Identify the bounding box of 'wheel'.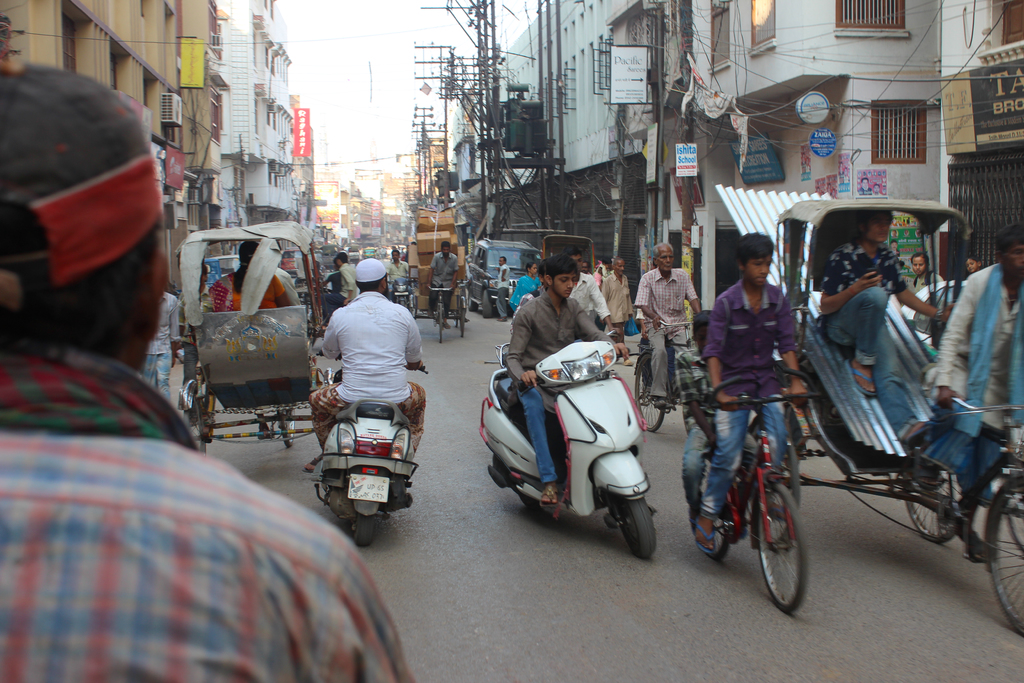
bbox=(356, 513, 376, 543).
